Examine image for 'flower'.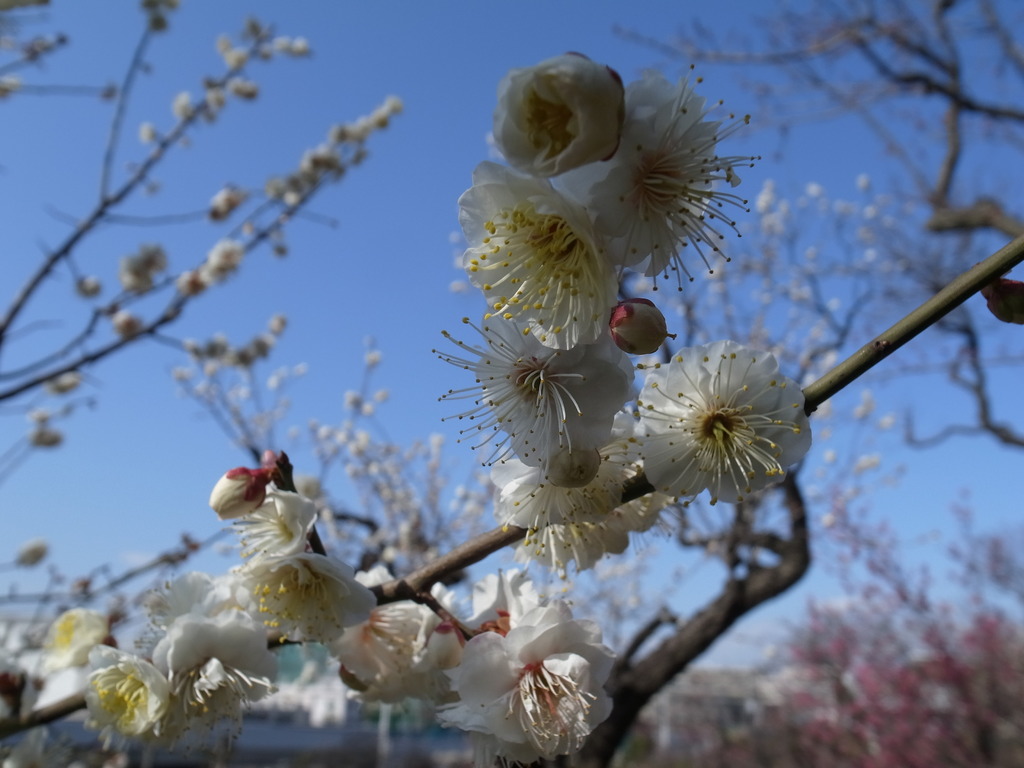
Examination result: rect(334, 595, 465, 701).
